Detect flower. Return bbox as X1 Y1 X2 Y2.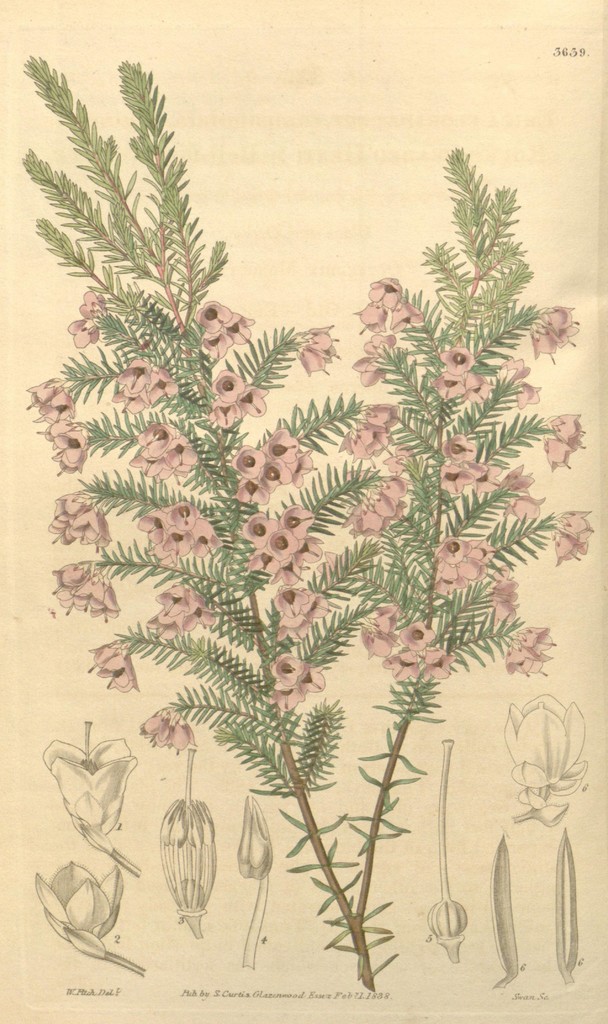
31 860 120 957.
